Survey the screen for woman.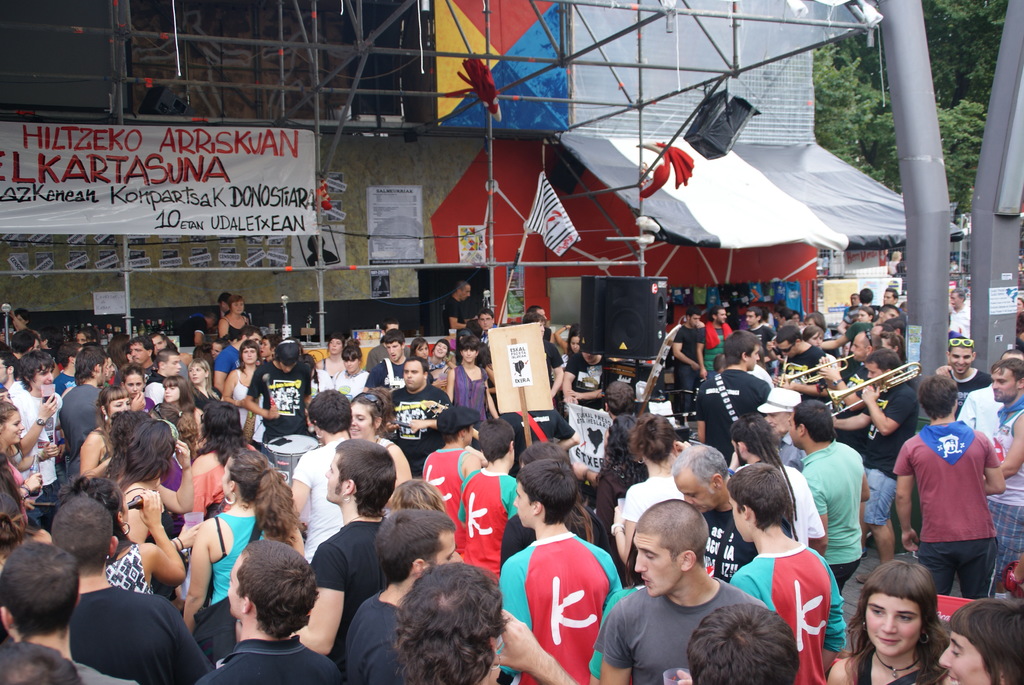
Survey found: BBox(344, 392, 415, 503).
